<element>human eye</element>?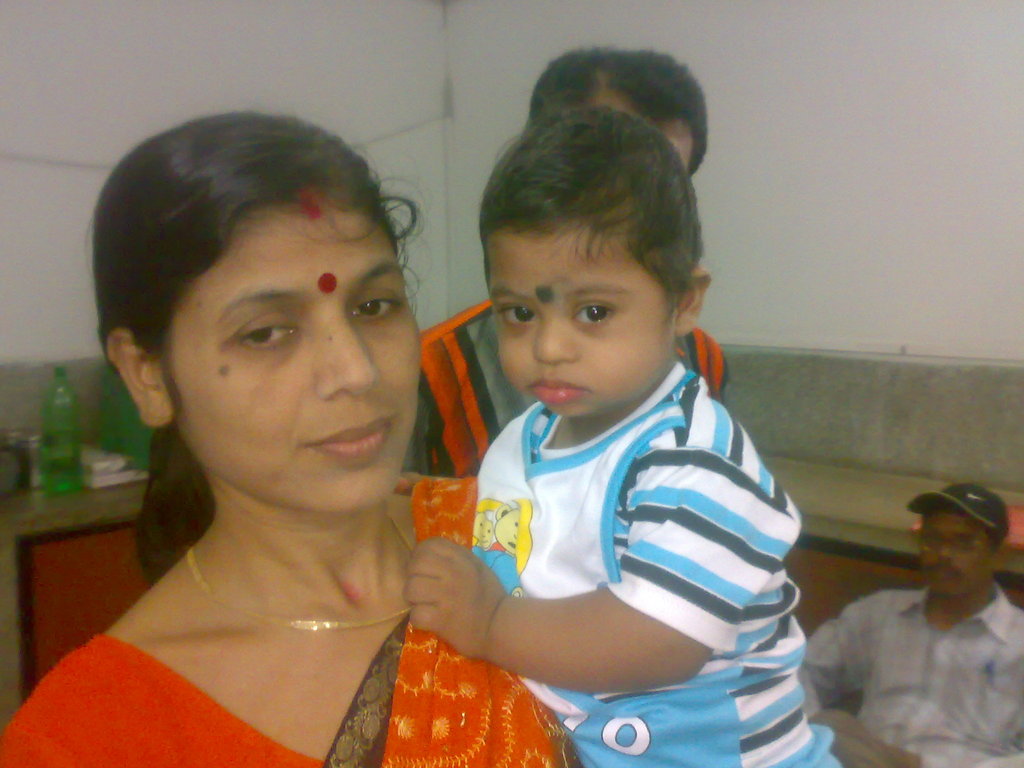
961,540,977,554
